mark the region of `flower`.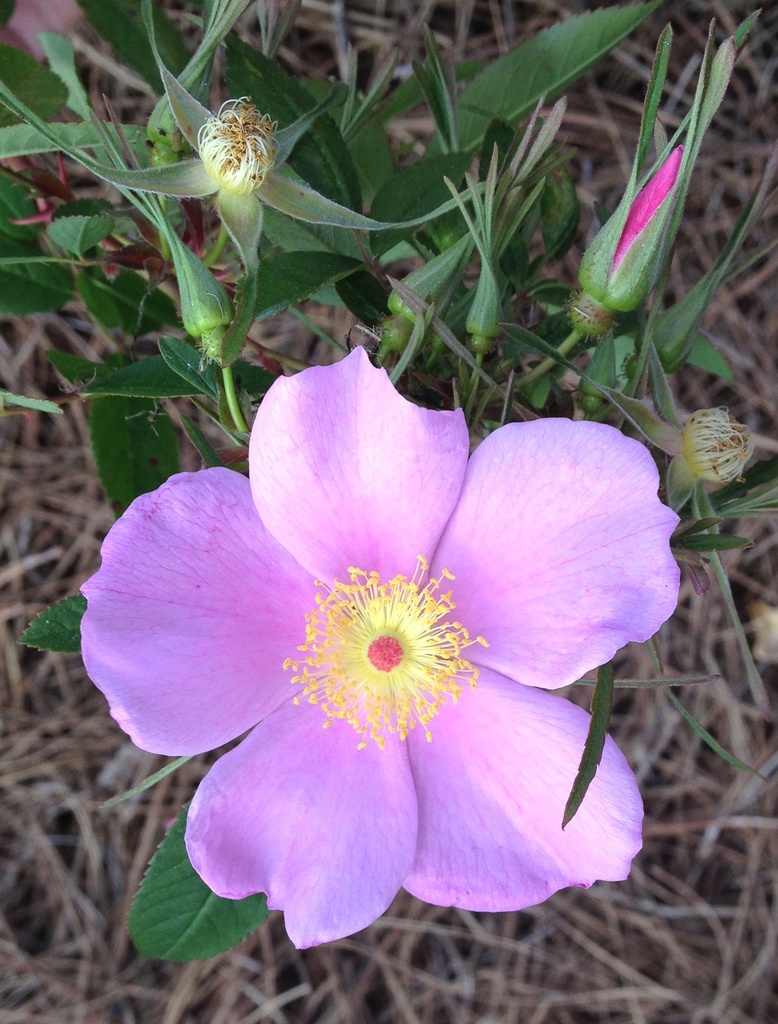
Region: [left=68, top=336, right=683, bottom=935].
